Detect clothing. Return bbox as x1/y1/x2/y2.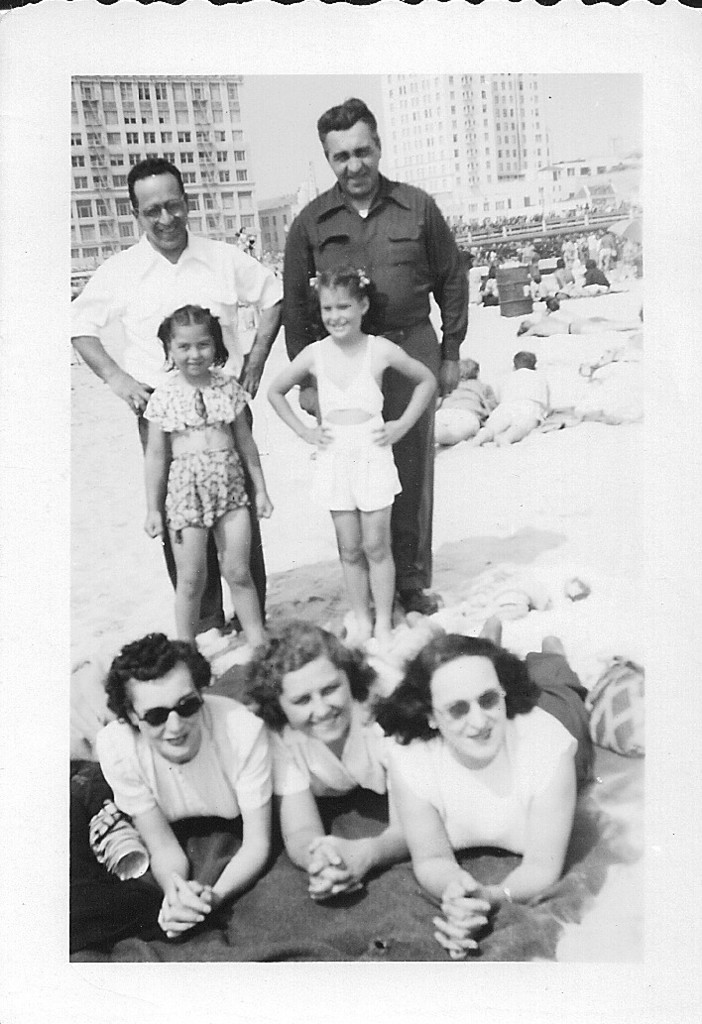
85/689/275/824.
